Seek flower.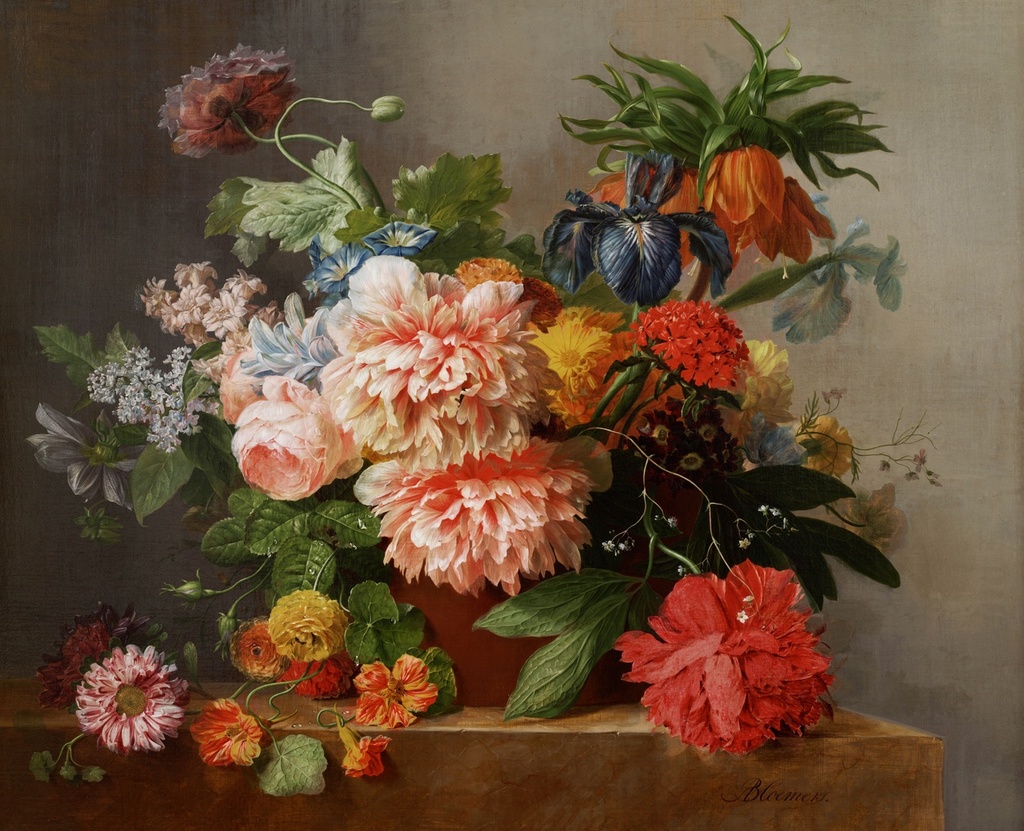
610 561 838 757.
